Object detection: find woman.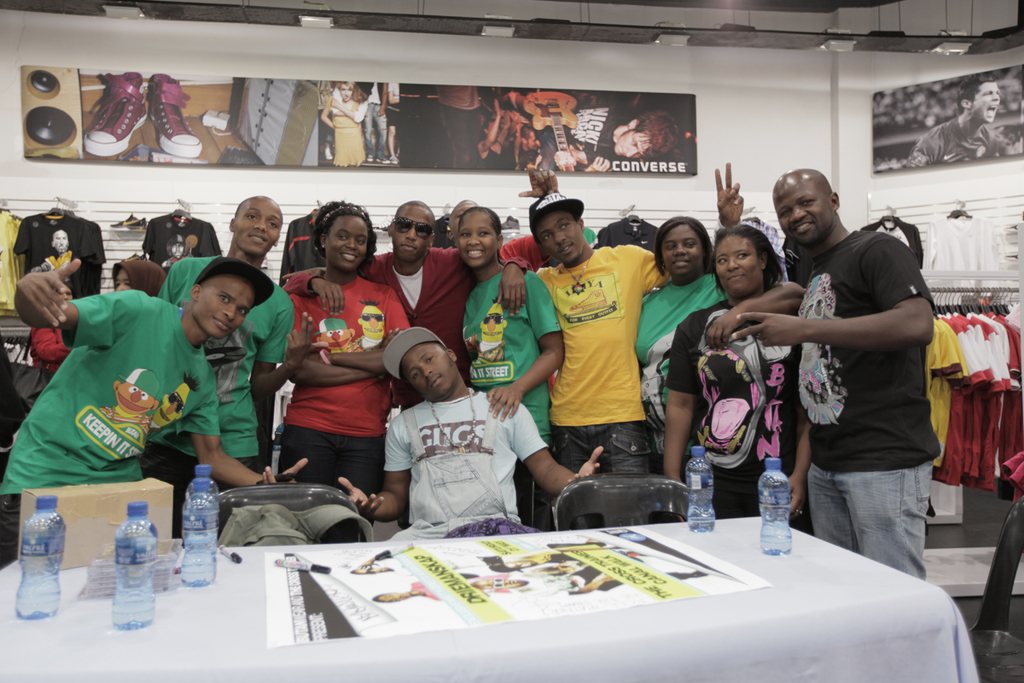
631, 213, 806, 482.
